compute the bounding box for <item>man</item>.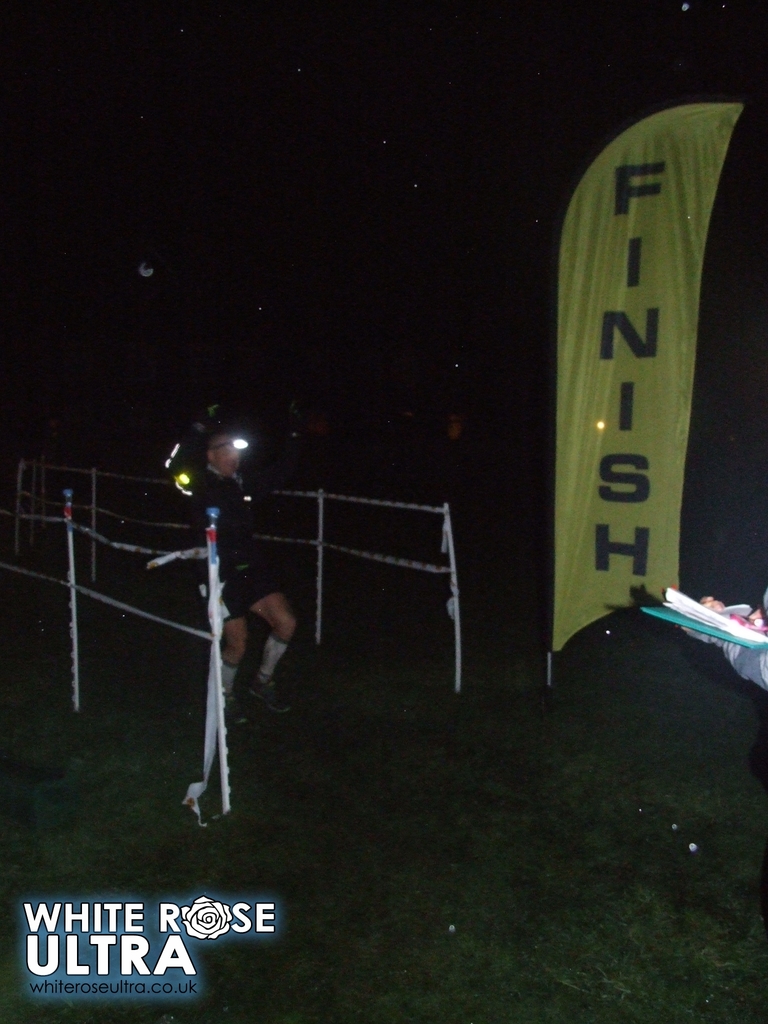
[x1=159, y1=408, x2=300, y2=729].
